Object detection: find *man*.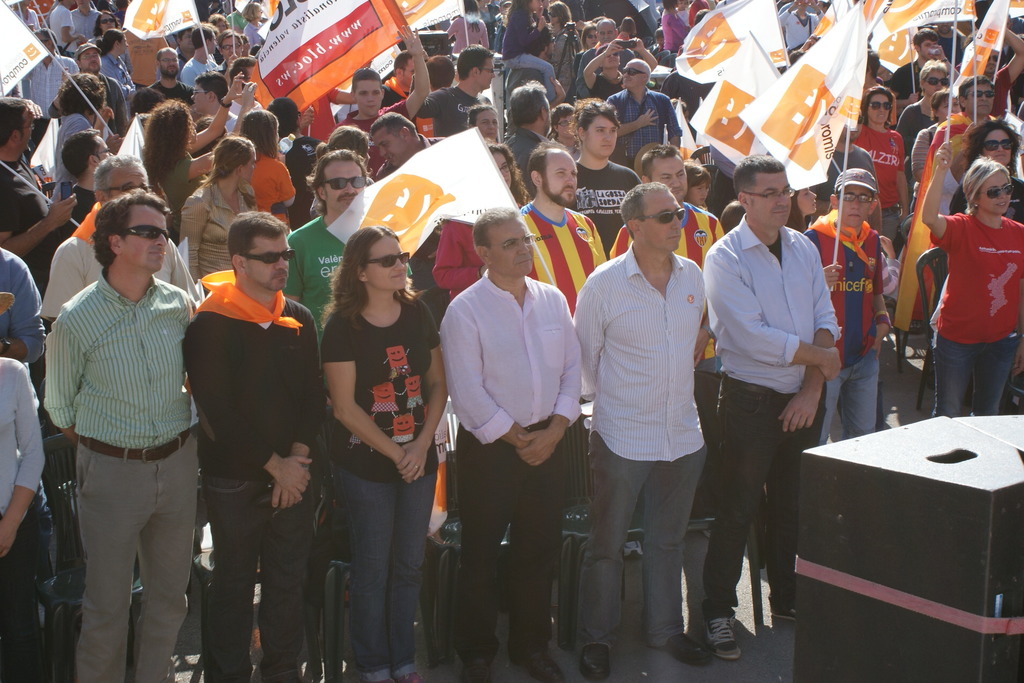
crop(34, 160, 212, 679).
